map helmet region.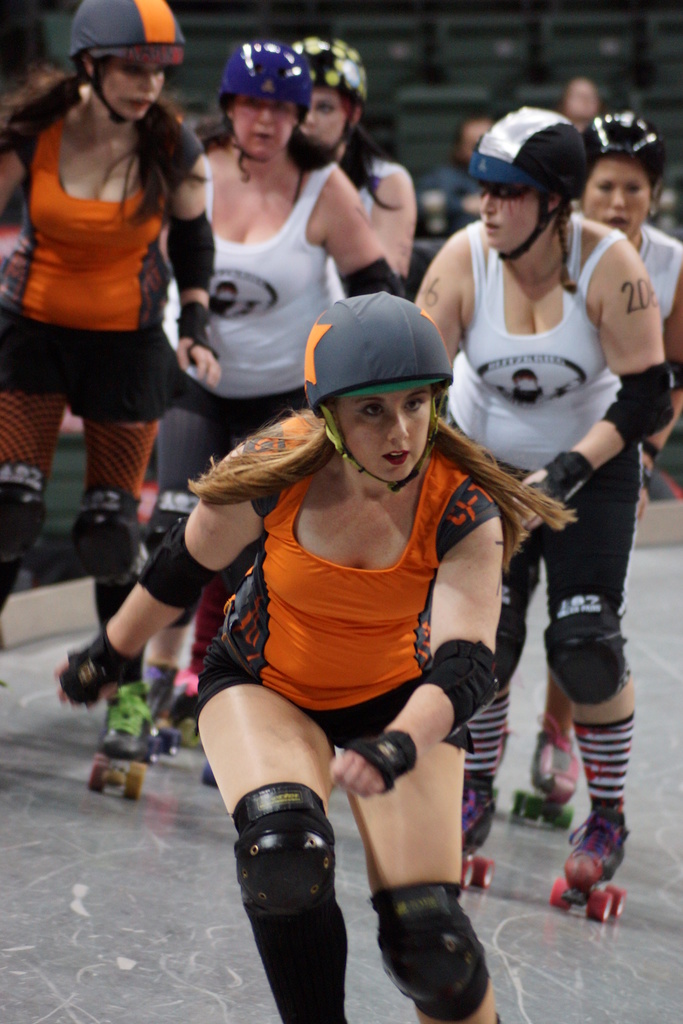
Mapped to <bbox>296, 33, 373, 104</bbox>.
